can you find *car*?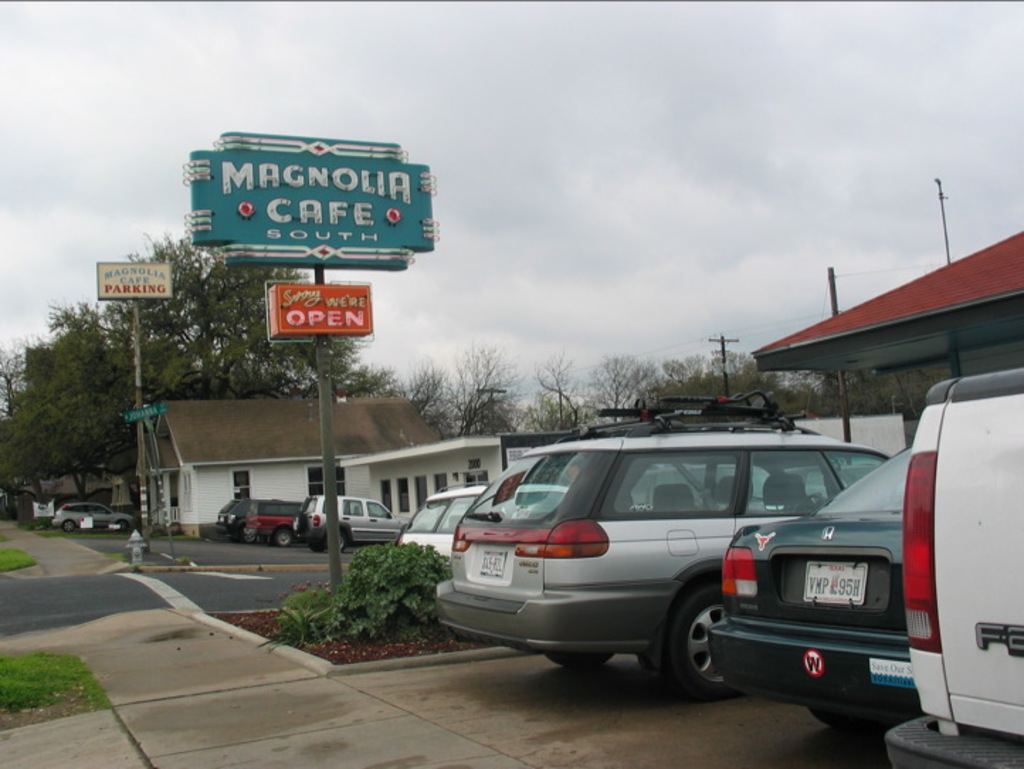
Yes, bounding box: Rect(244, 497, 304, 548).
